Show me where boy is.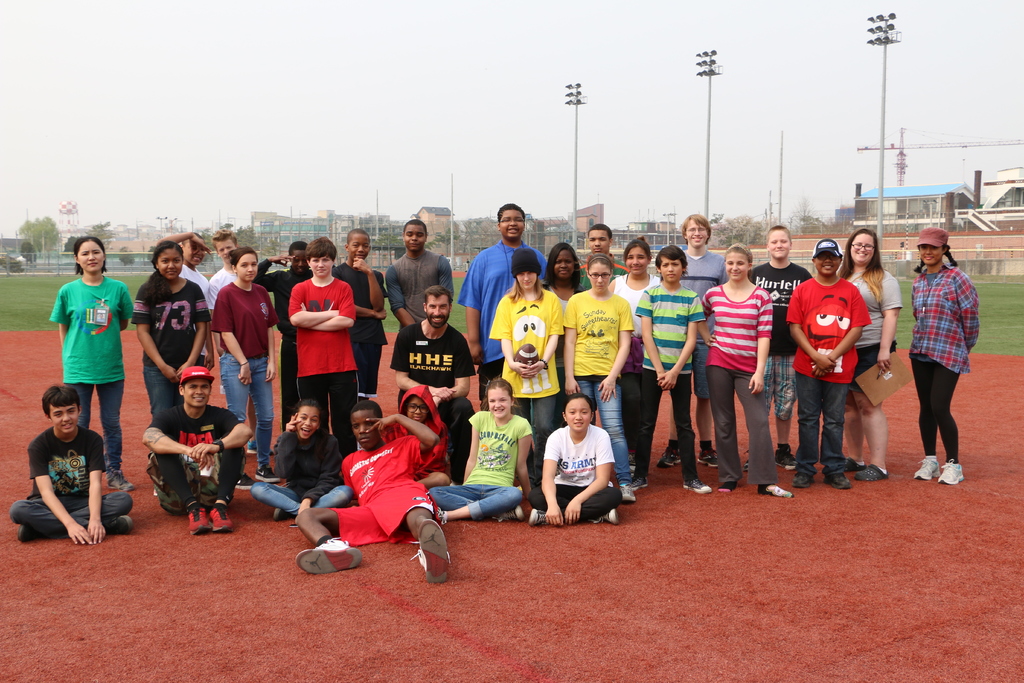
boy is at box=[333, 231, 387, 399].
